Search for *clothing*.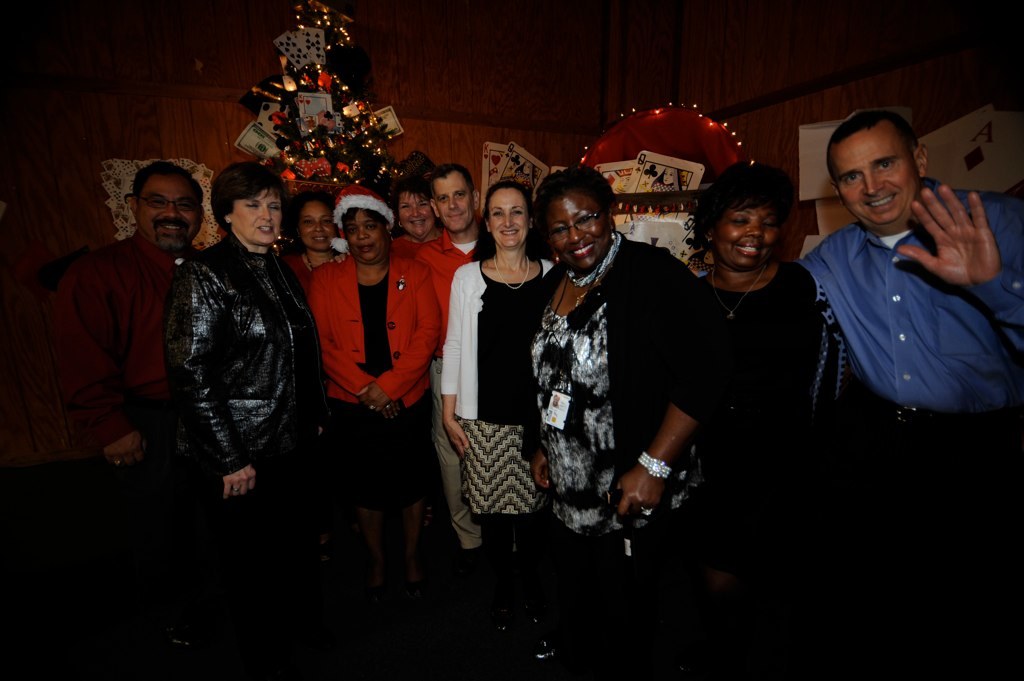
Found at BBox(165, 232, 326, 531).
